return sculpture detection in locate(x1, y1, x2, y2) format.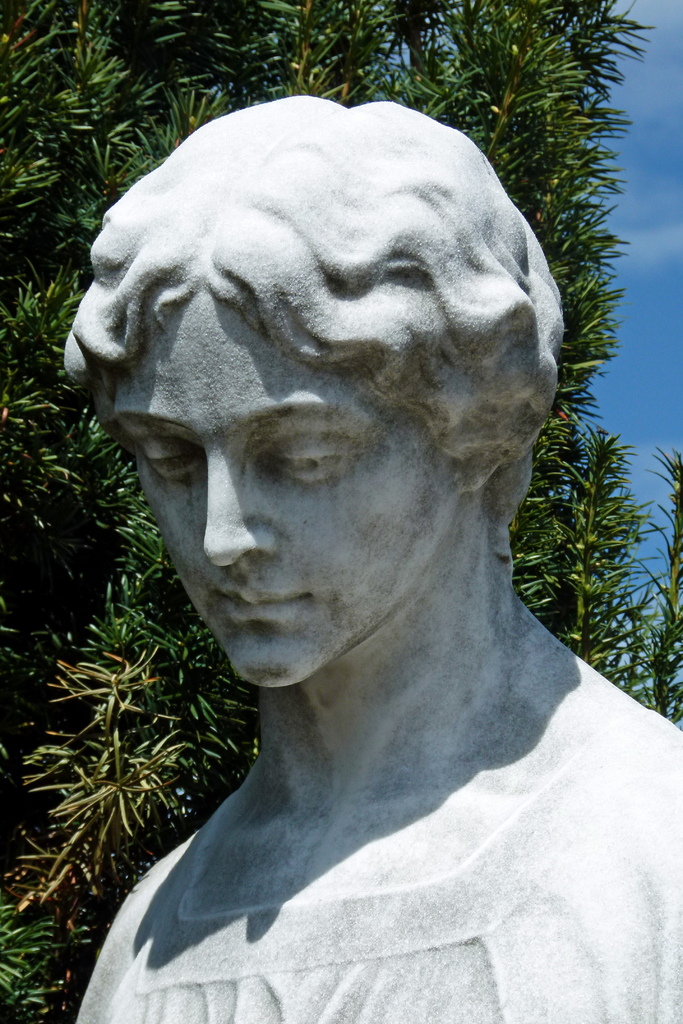
locate(18, 61, 677, 1023).
